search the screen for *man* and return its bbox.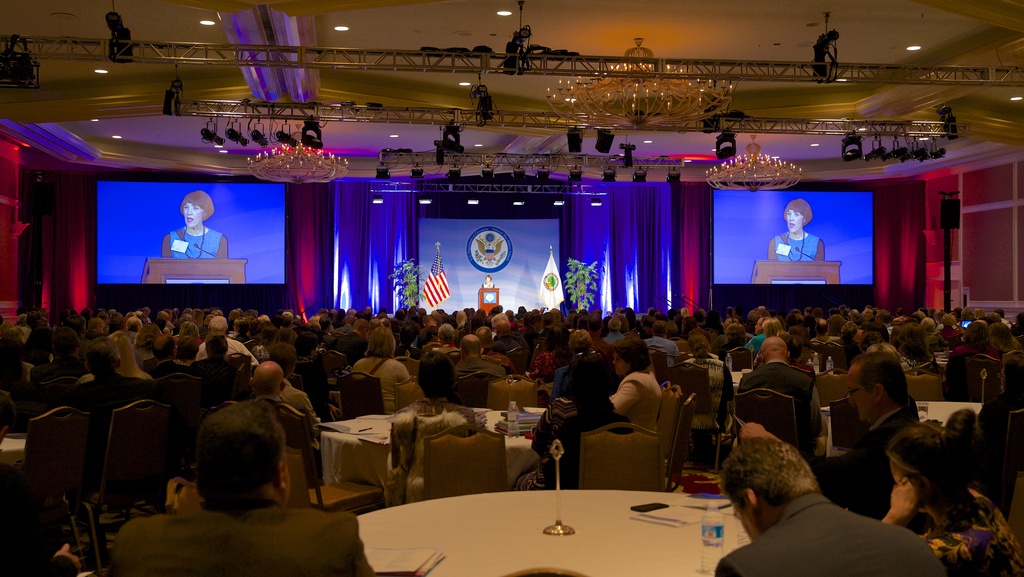
Found: <region>146, 334, 197, 386</region>.
